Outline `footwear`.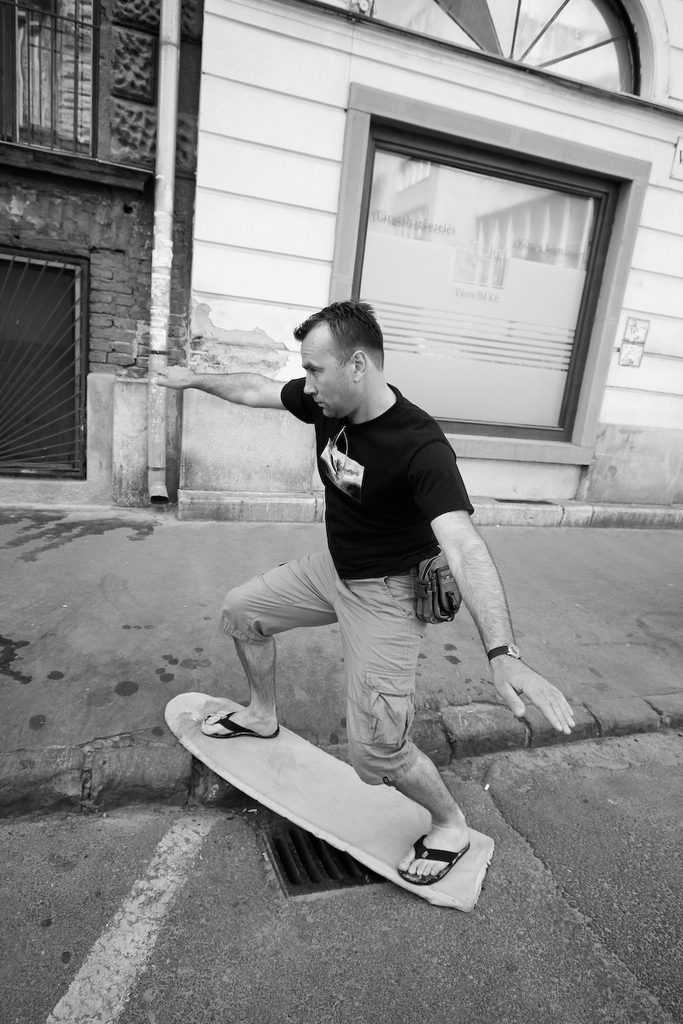
Outline: {"x1": 200, "y1": 707, "x2": 279, "y2": 740}.
